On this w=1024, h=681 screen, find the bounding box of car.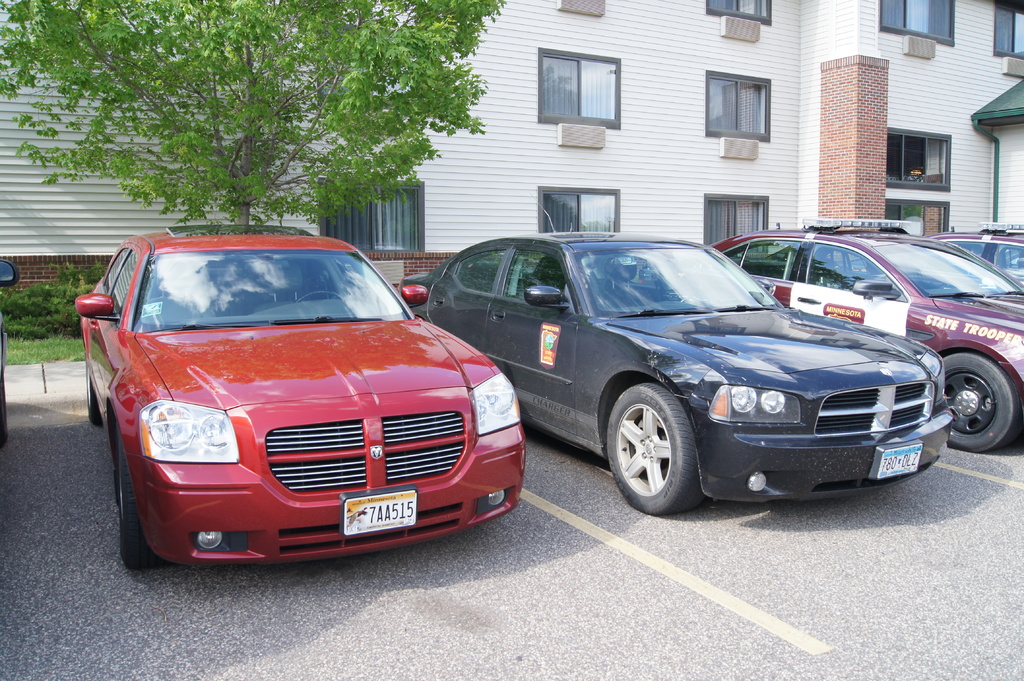
Bounding box: detection(836, 221, 1023, 292).
